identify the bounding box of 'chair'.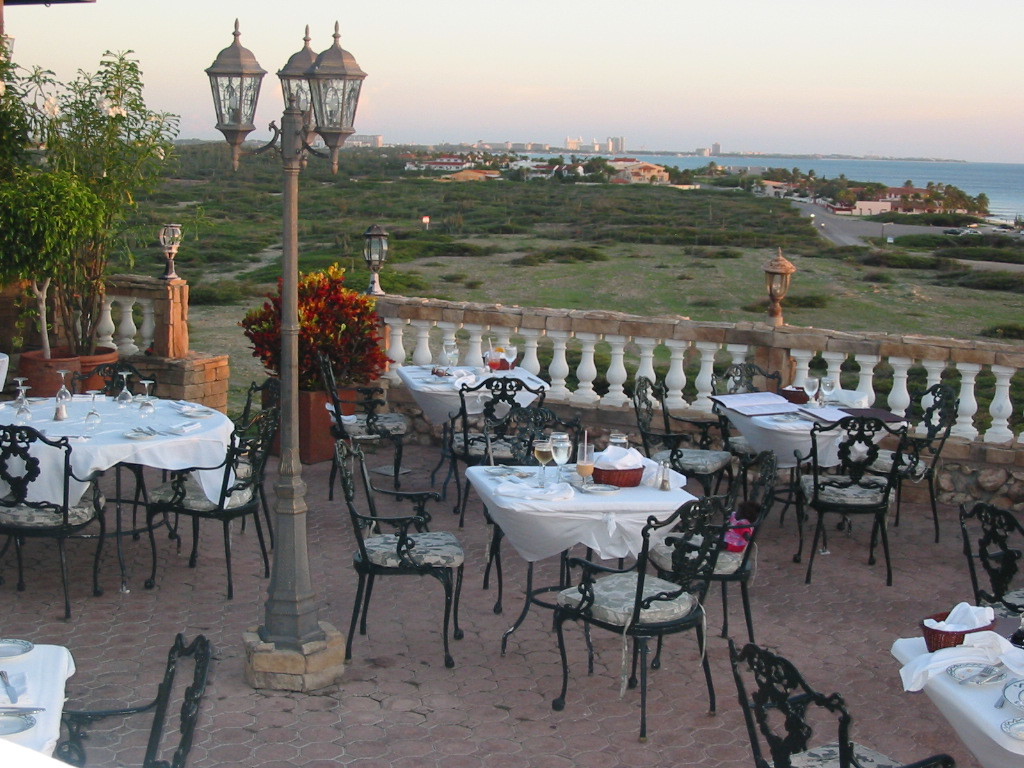
crop(735, 642, 956, 767).
